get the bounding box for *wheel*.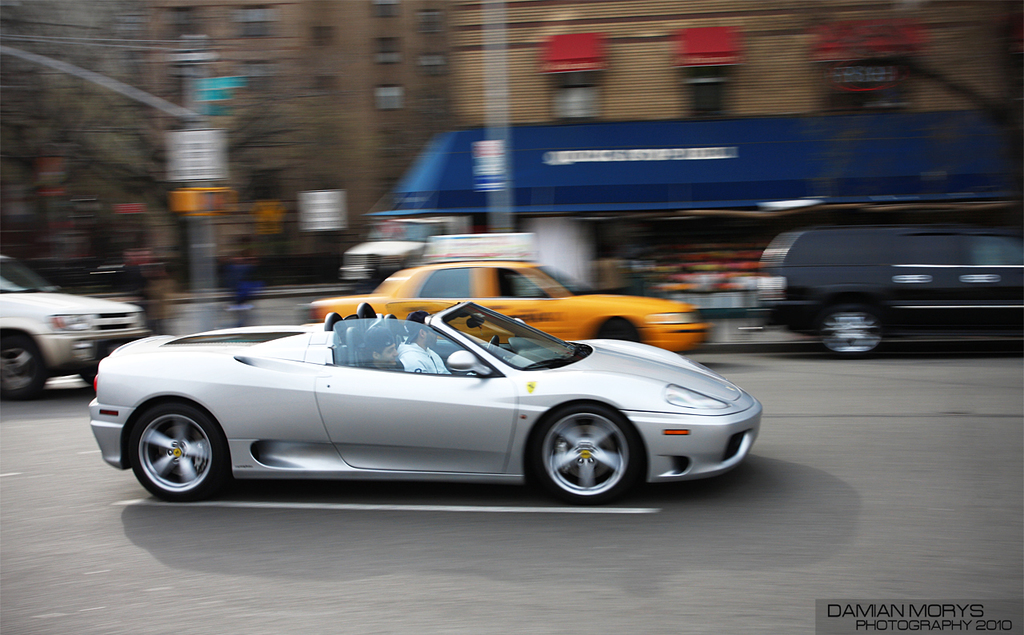
region(132, 402, 224, 500).
